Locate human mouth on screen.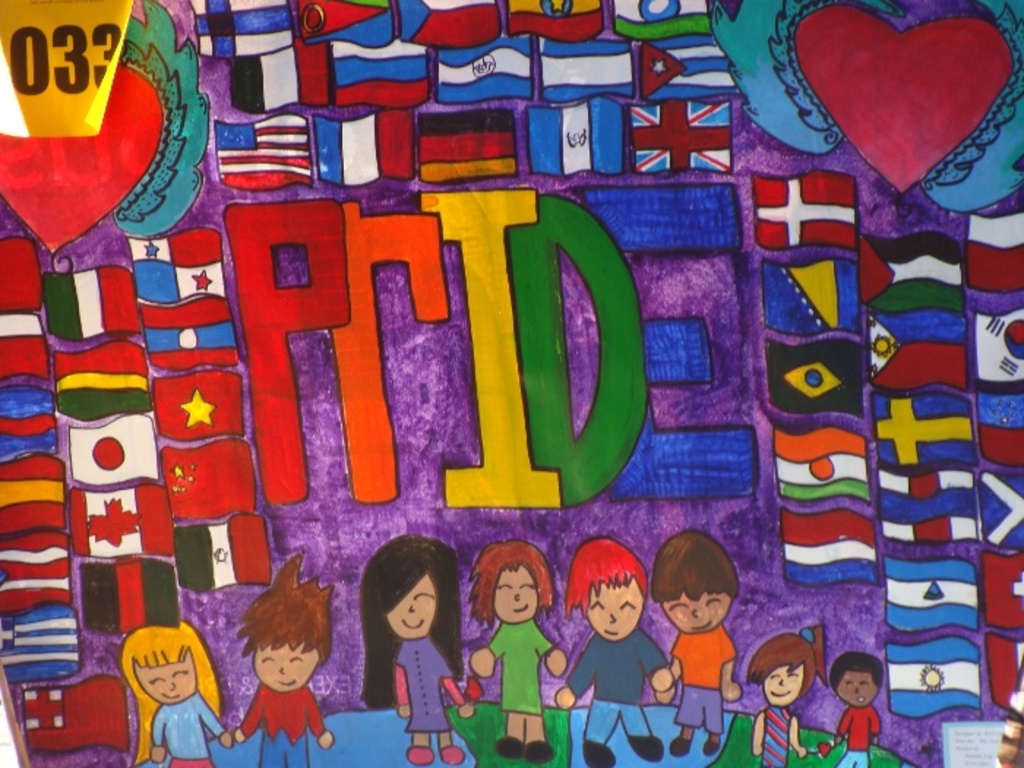
On screen at Rect(515, 609, 525, 610).
